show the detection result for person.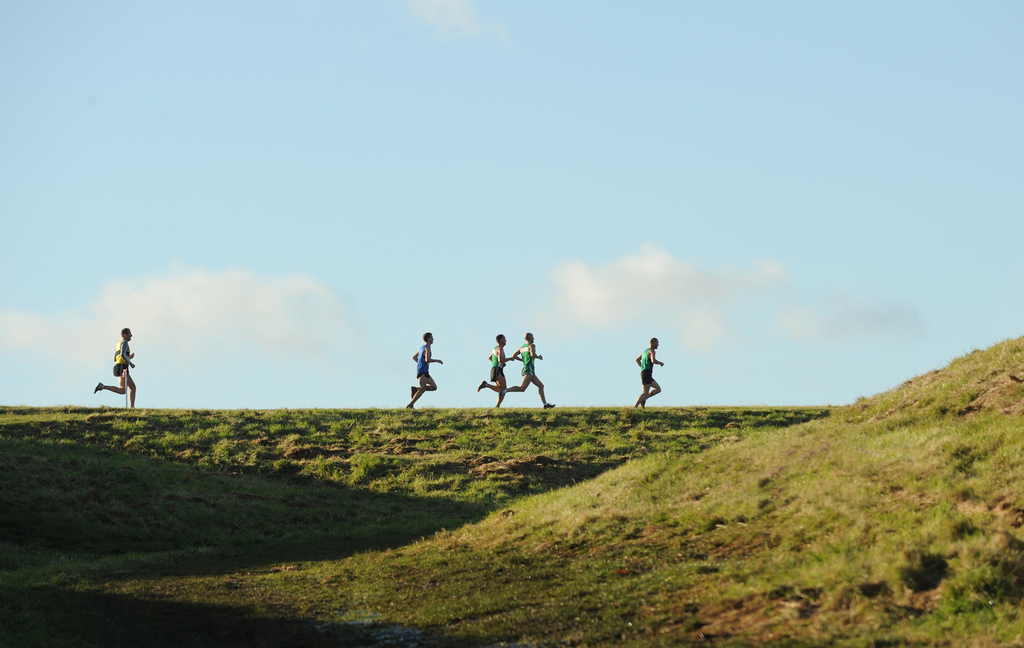
(92,326,136,411).
